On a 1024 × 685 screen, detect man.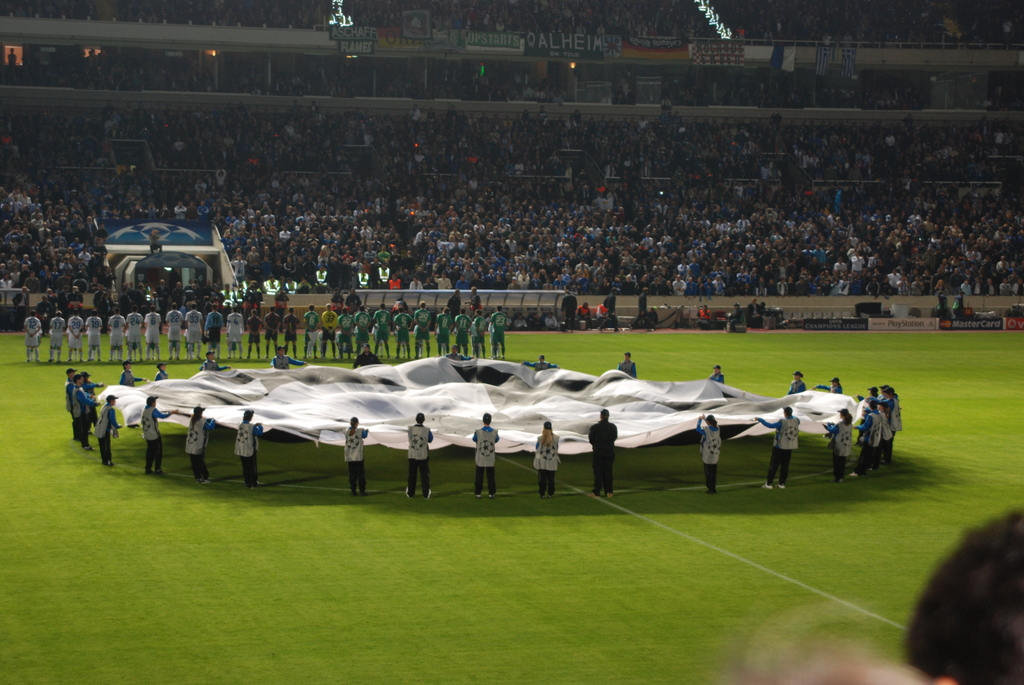
select_region(1000, 278, 1016, 295).
